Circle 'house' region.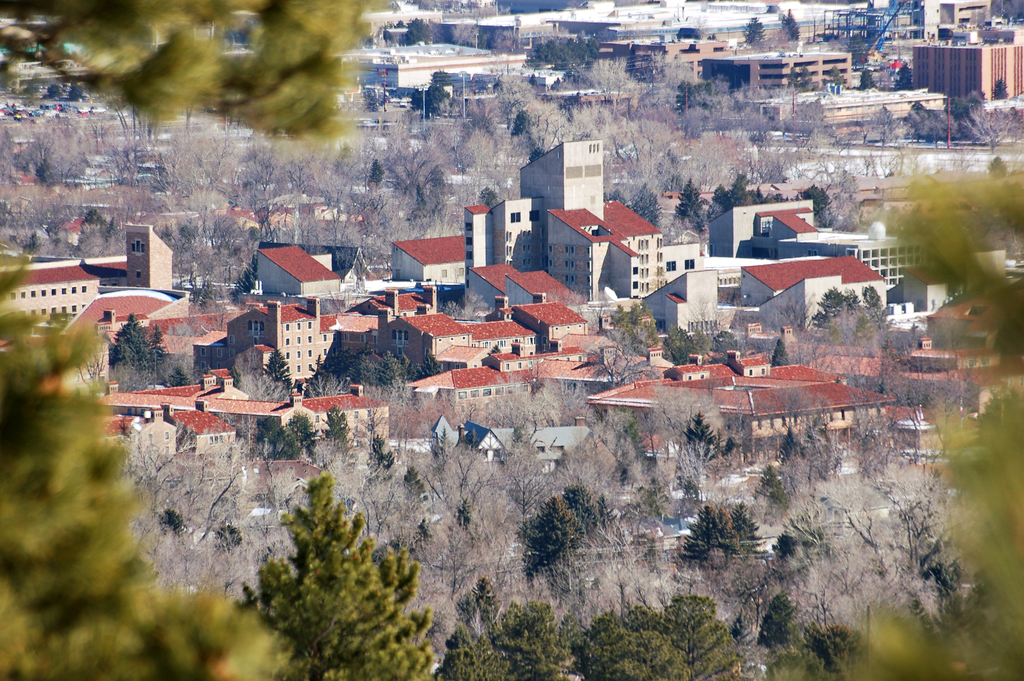
Region: 698,51,838,103.
